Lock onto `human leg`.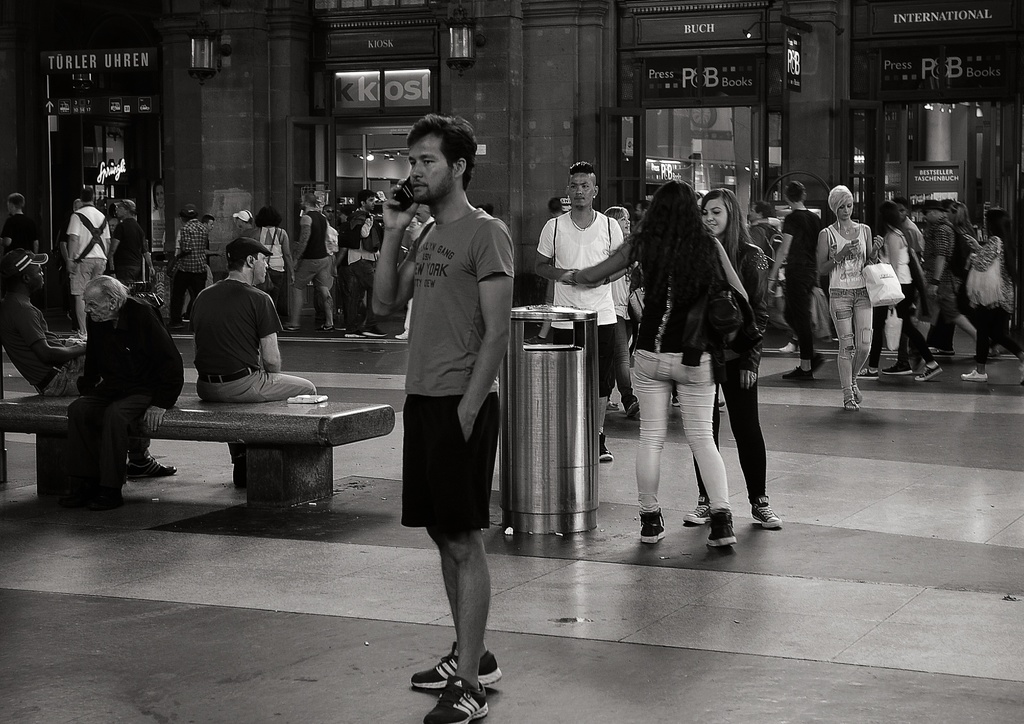
Locked: <box>189,273,206,321</box>.
